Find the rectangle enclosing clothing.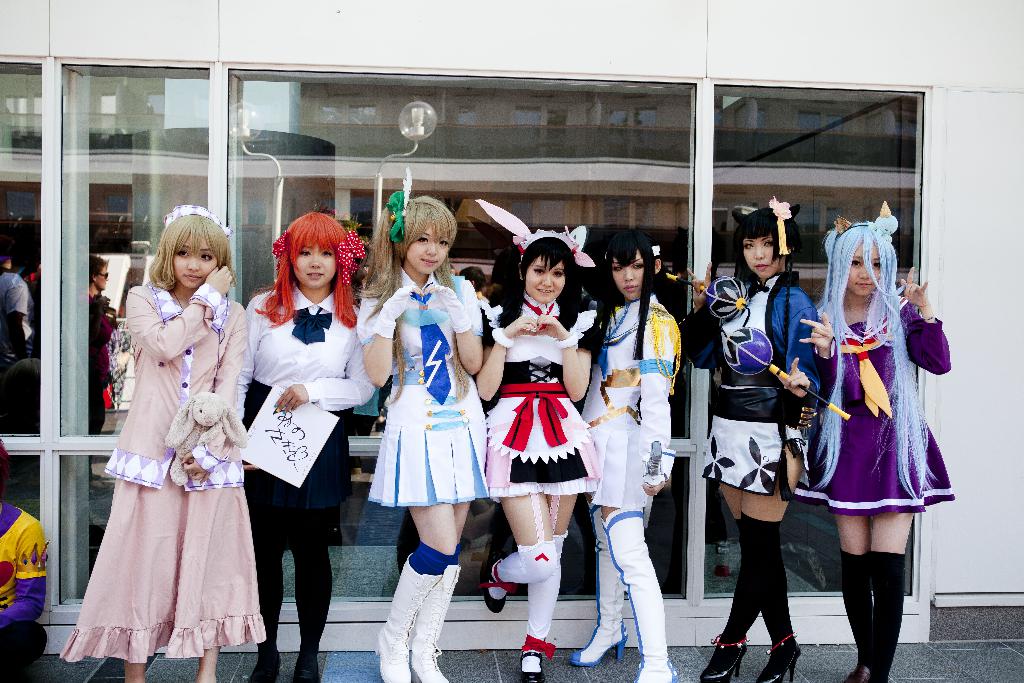
BBox(252, 499, 340, 652).
